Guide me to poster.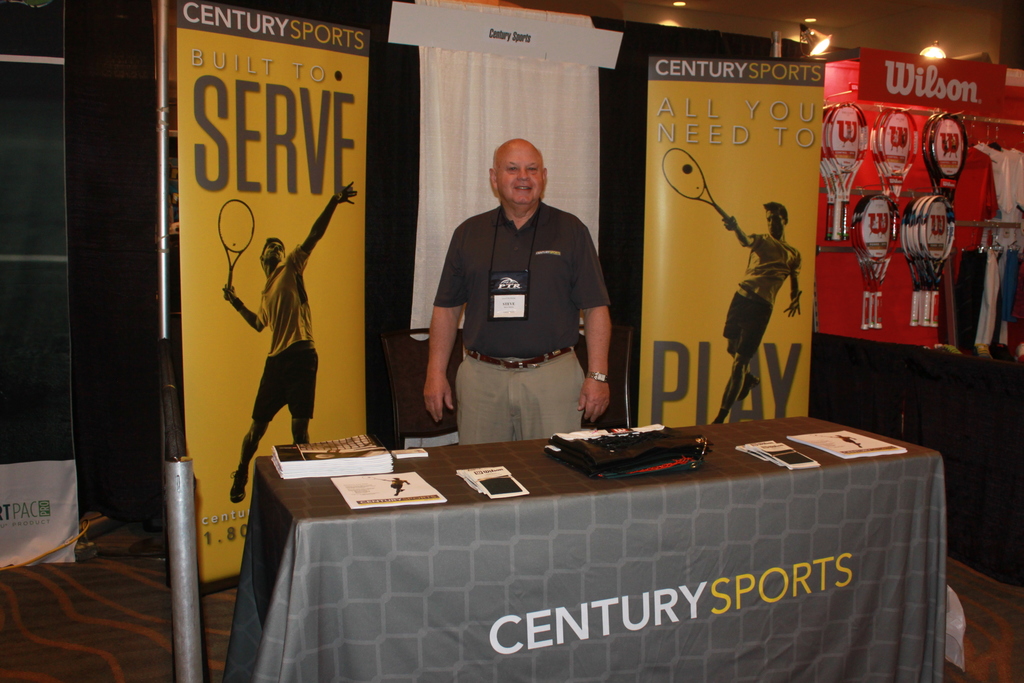
Guidance: crop(163, 10, 367, 592).
